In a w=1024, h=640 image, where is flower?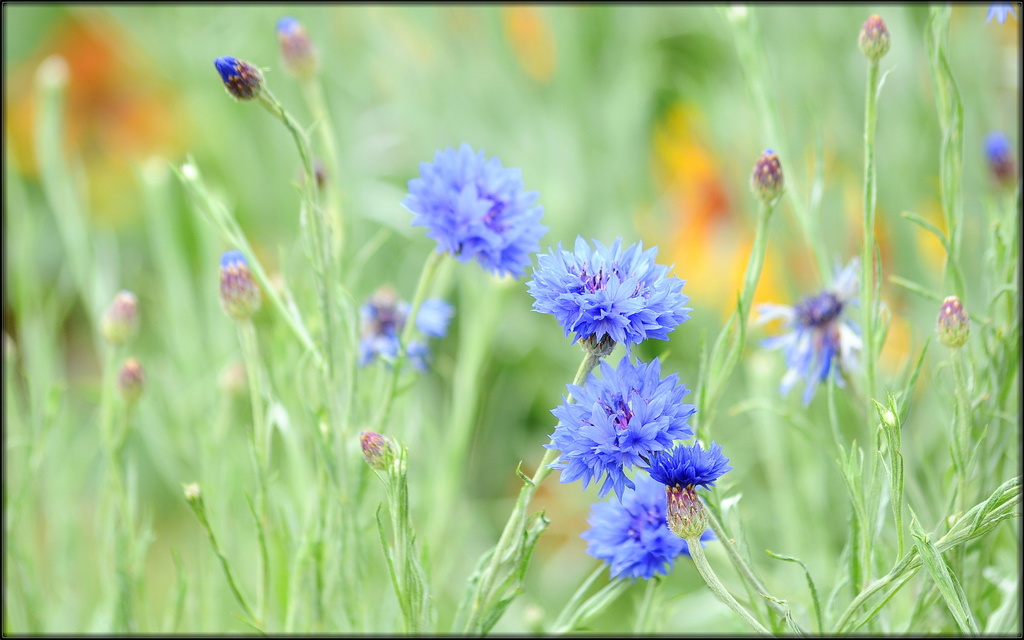
bbox(525, 230, 692, 356).
